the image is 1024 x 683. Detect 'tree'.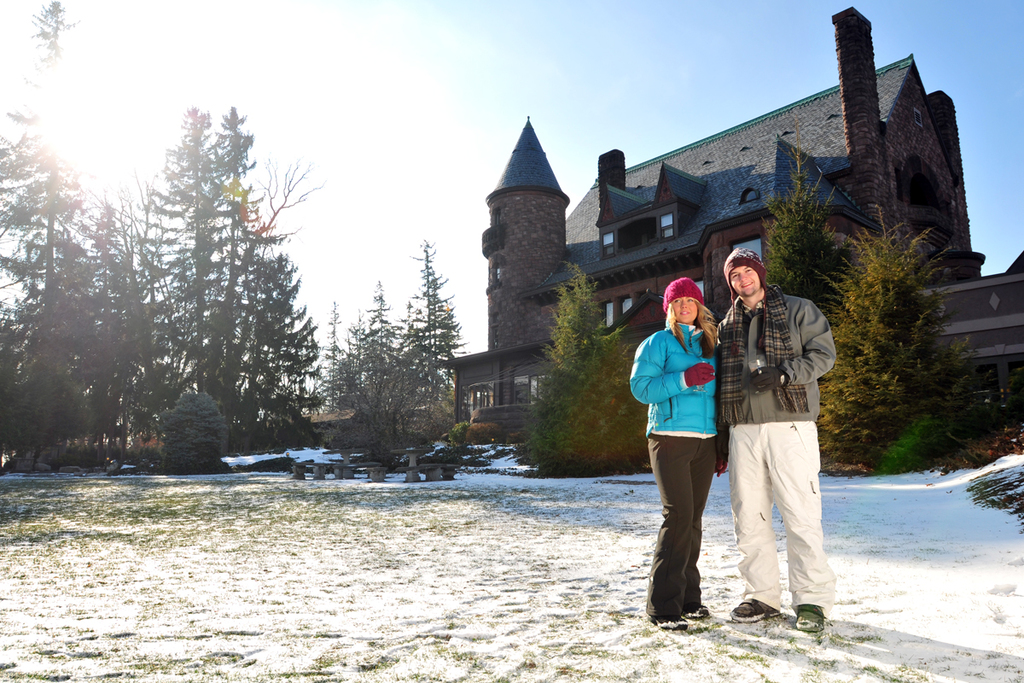
Detection: {"x1": 760, "y1": 128, "x2": 866, "y2": 333}.
